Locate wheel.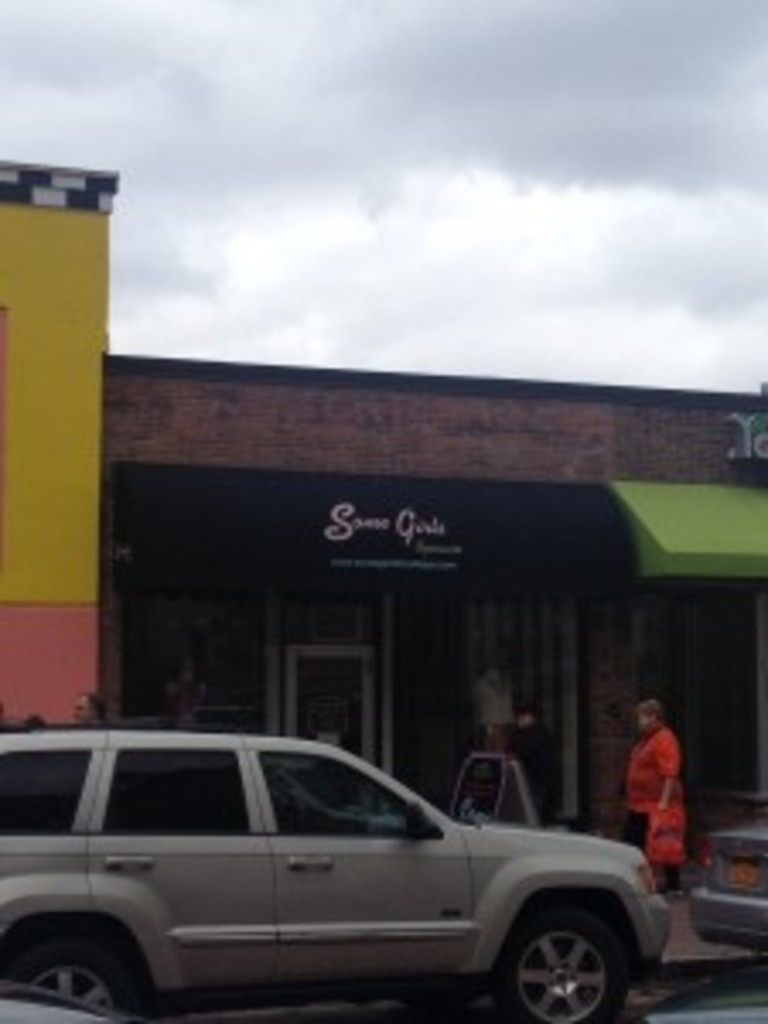
Bounding box: (x1=14, y1=942, x2=143, y2=1010).
